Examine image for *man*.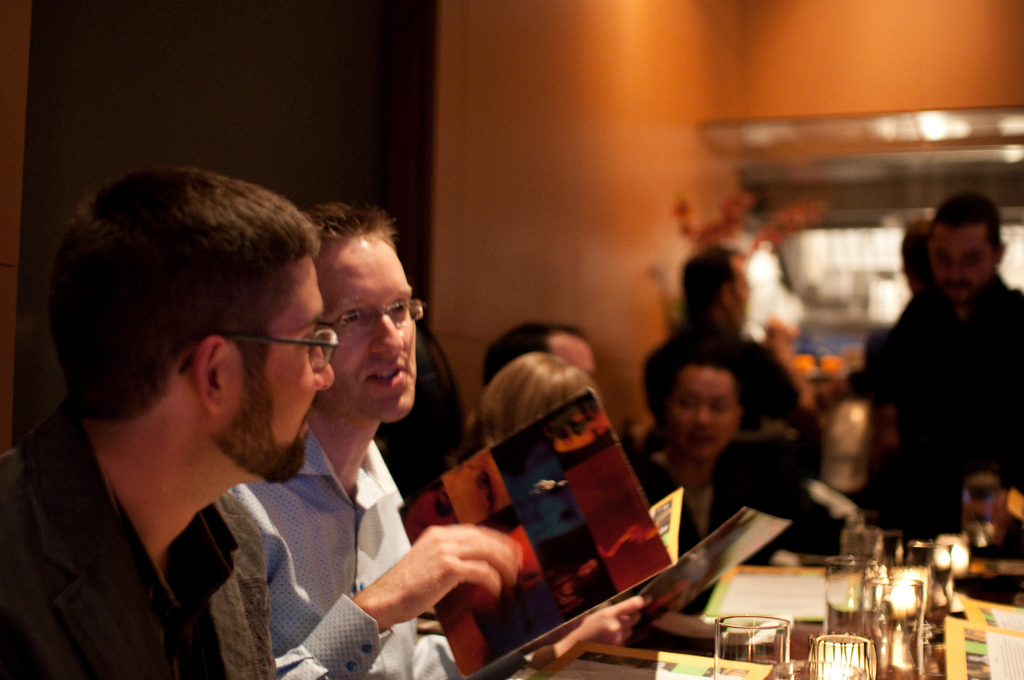
Examination result: {"left": 224, "top": 199, "right": 648, "bottom": 679}.
